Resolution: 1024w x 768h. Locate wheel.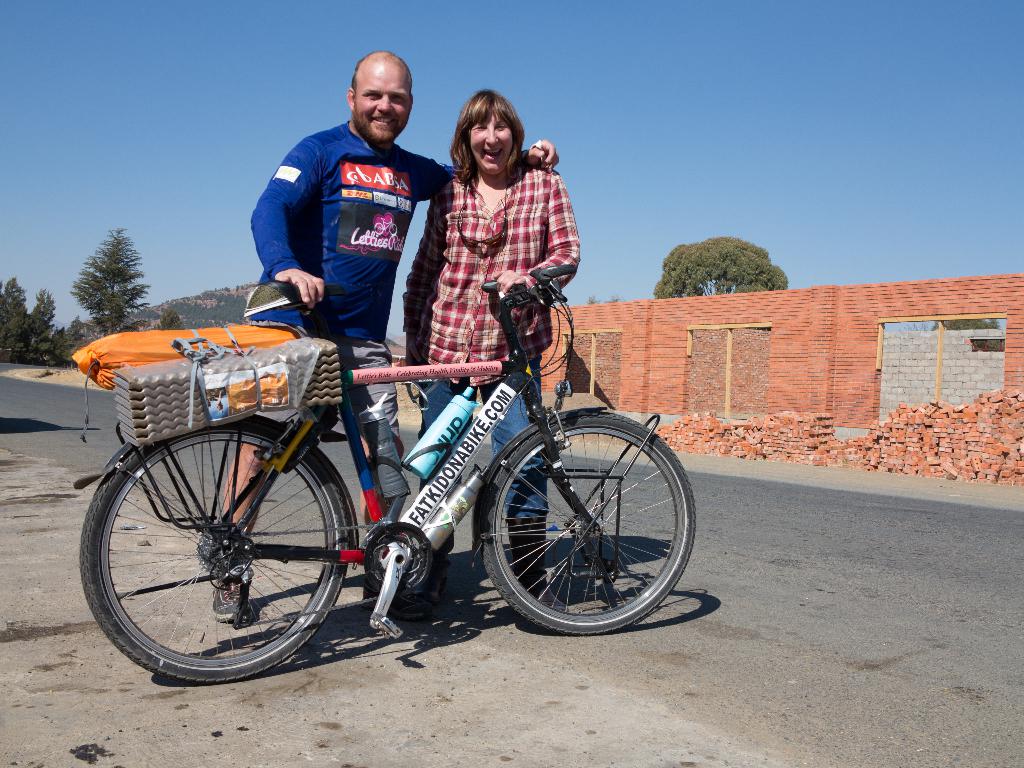
pyautogui.locateOnScreen(79, 413, 353, 684).
